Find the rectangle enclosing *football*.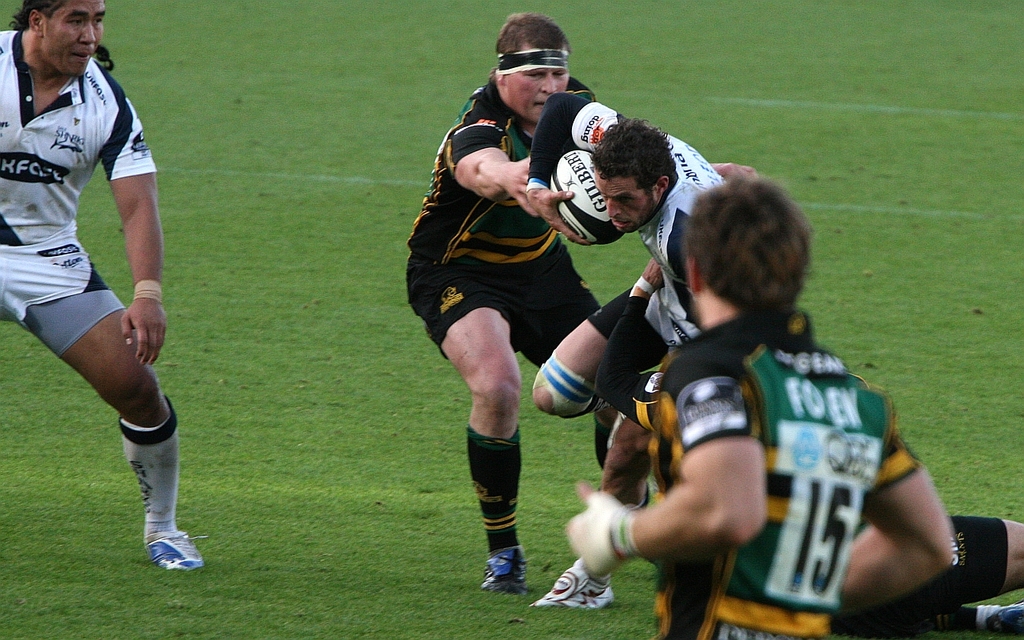
{"x1": 548, "y1": 151, "x2": 626, "y2": 243}.
